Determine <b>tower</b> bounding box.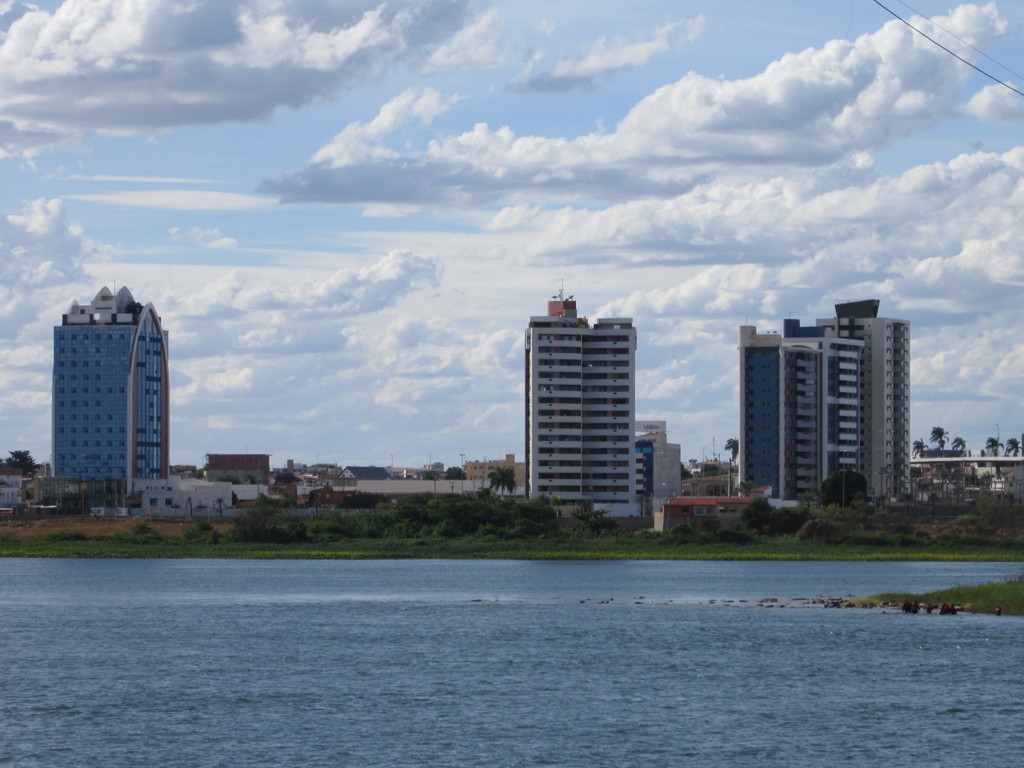
Determined: {"left": 815, "top": 308, "right": 912, "bottom": 515}.
